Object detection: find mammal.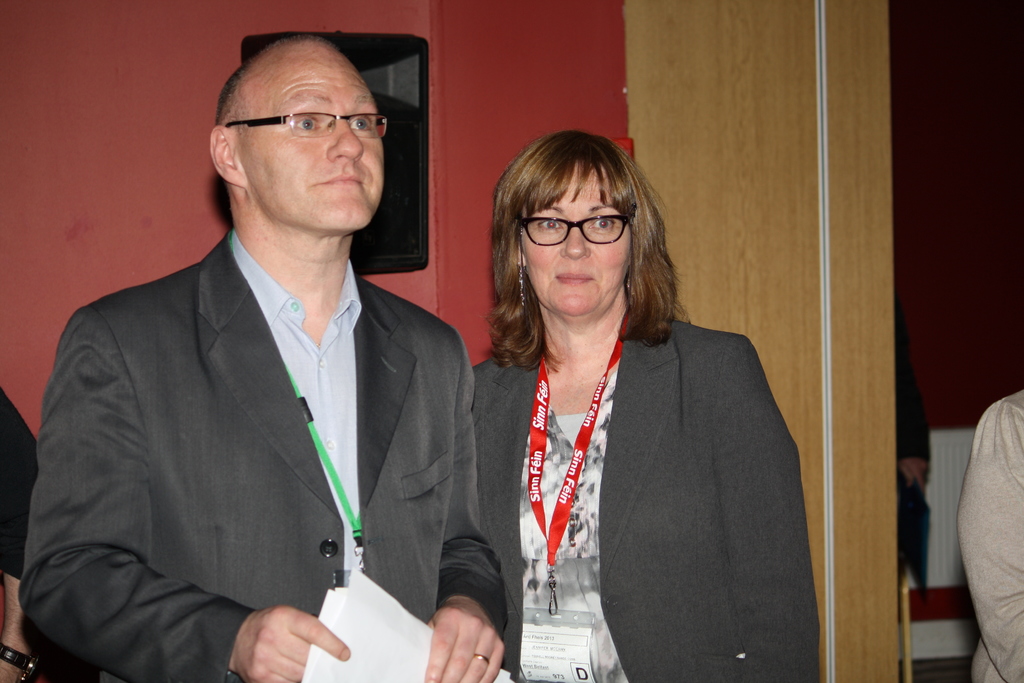
l=0, t=381, r=53, b=680.
